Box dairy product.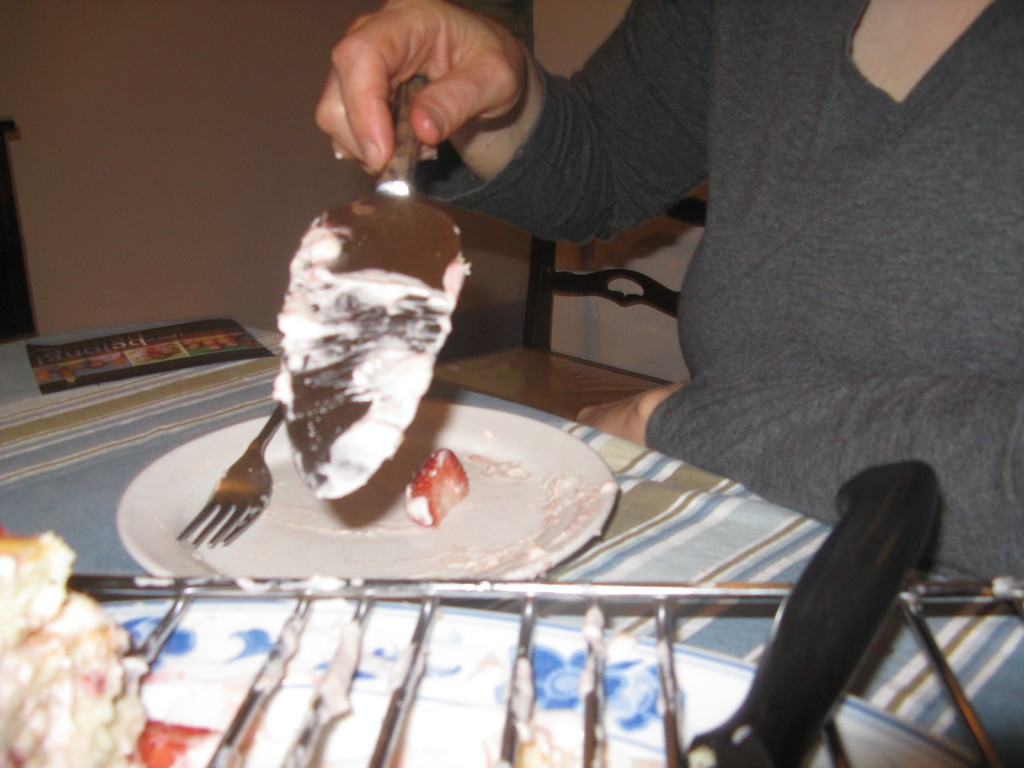
BBox(0, 534, 149, 767).
